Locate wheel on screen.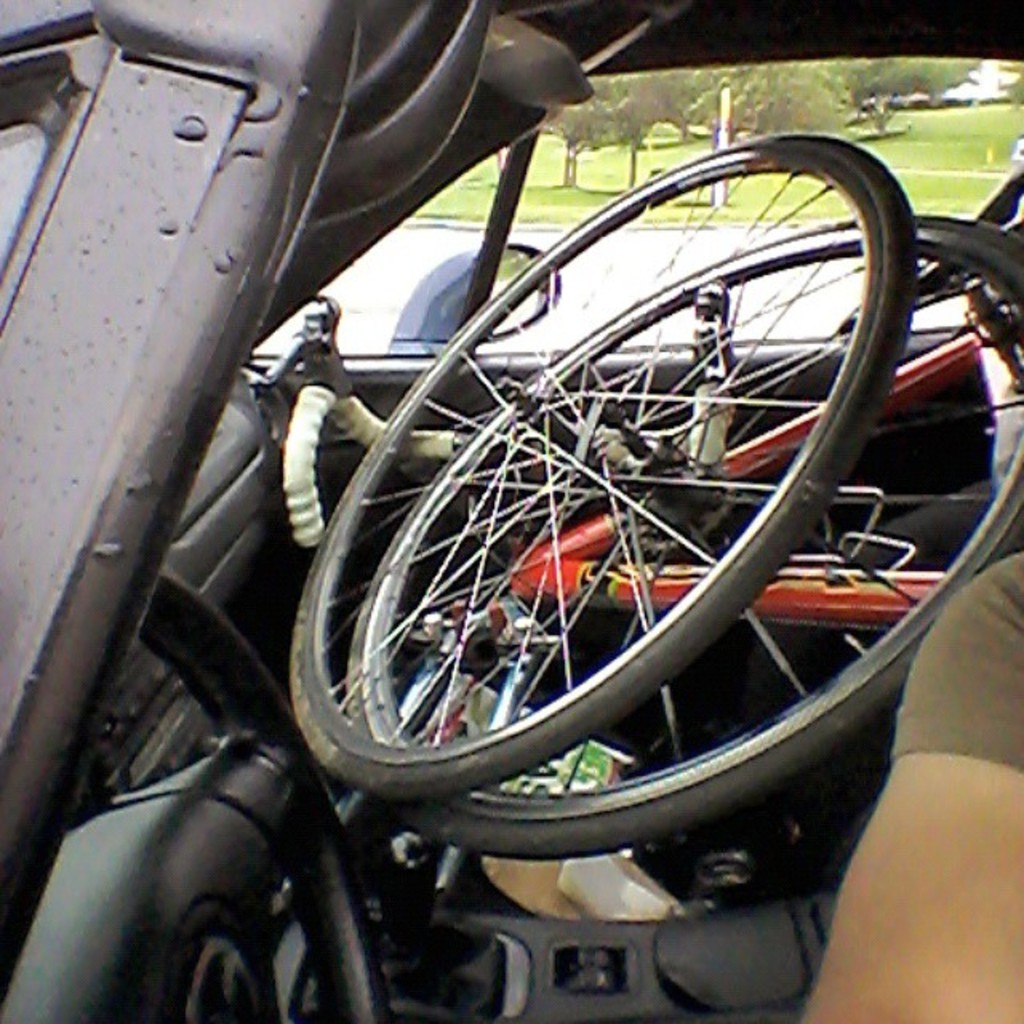
On screen at region(350, 214, 1022, 853).
